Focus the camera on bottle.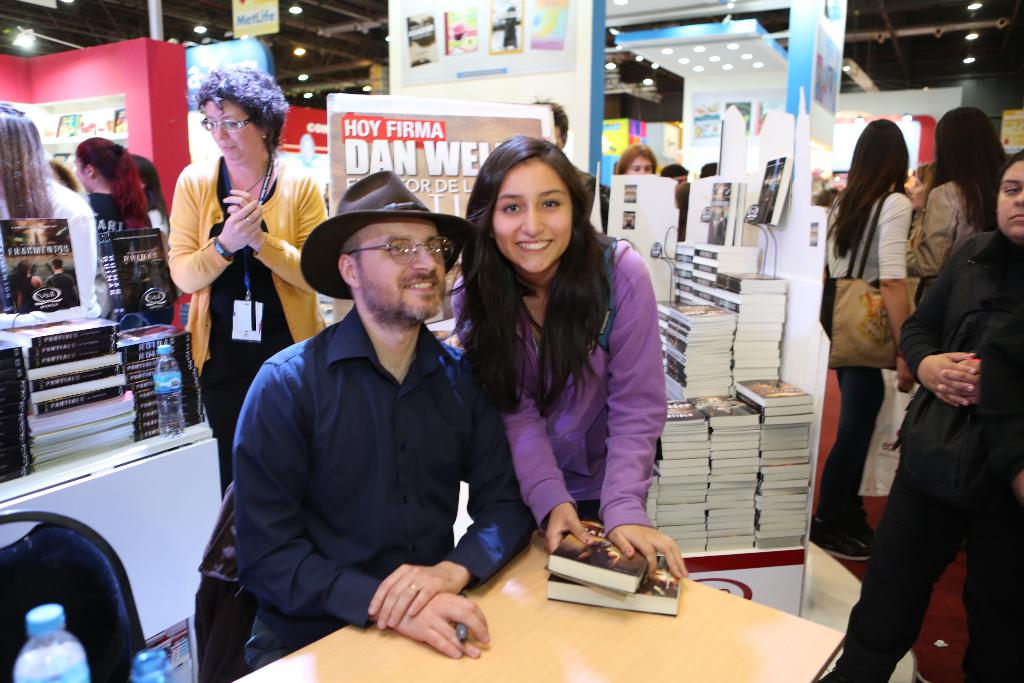
Focus region: region(155, 345, 188, 439).
